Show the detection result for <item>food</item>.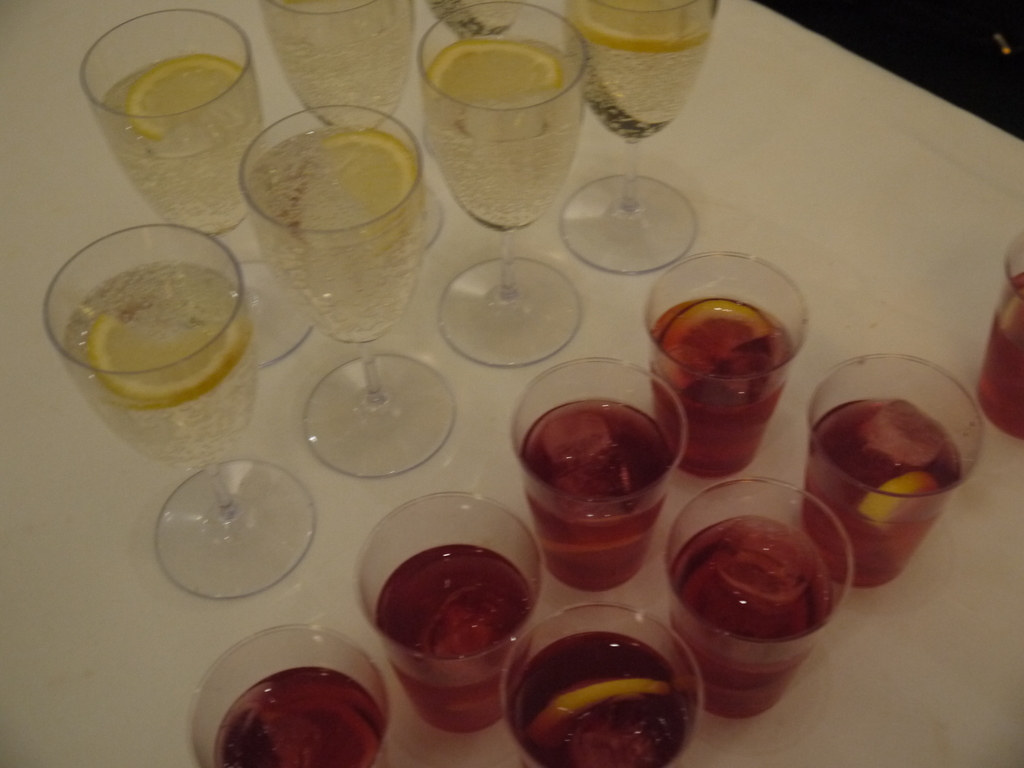
bbox=[122, 56, 244, 145].
